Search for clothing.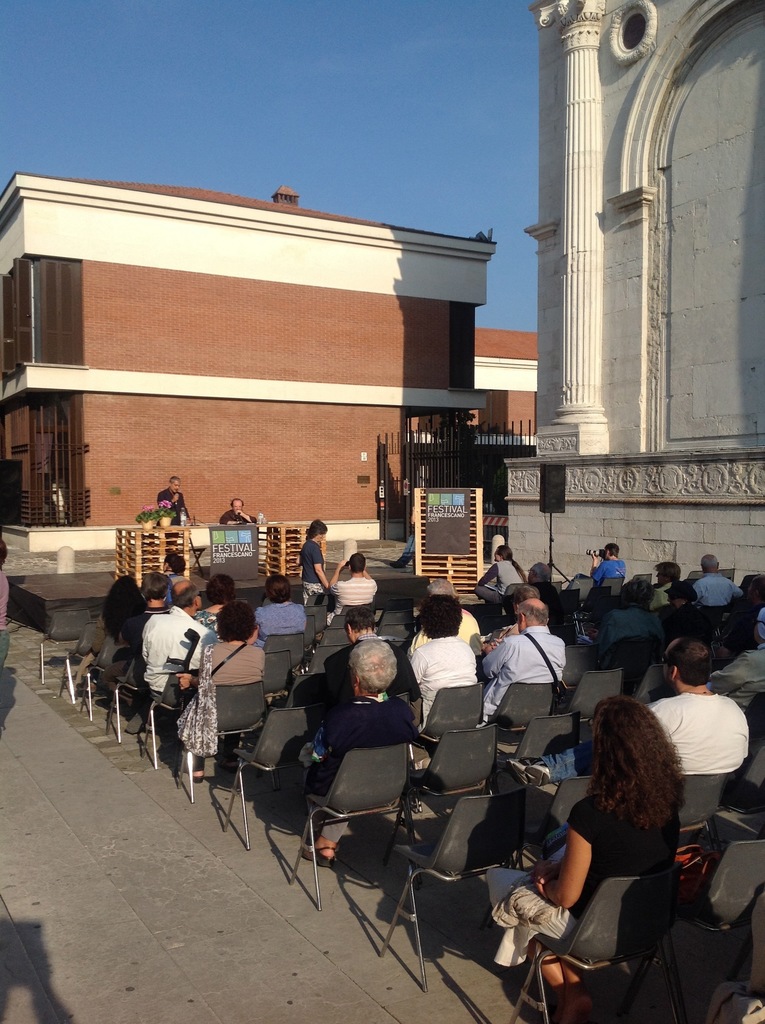
Found at Rect(495, 798, 680, 964).
